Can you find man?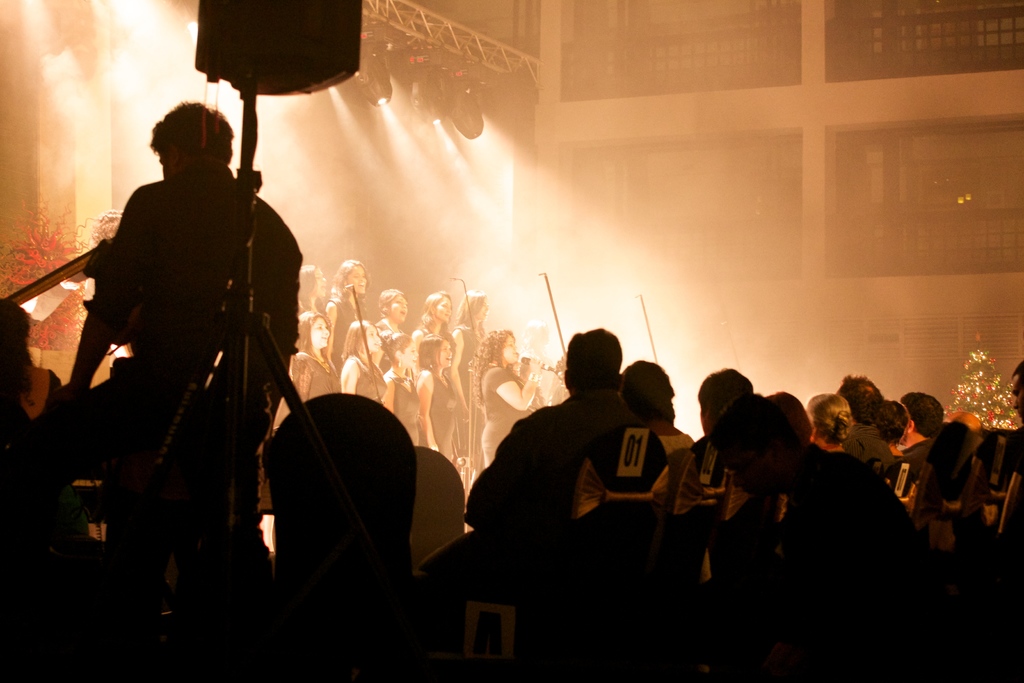
Yes, bounding box: bbox=(945, 410, 982, 438).
